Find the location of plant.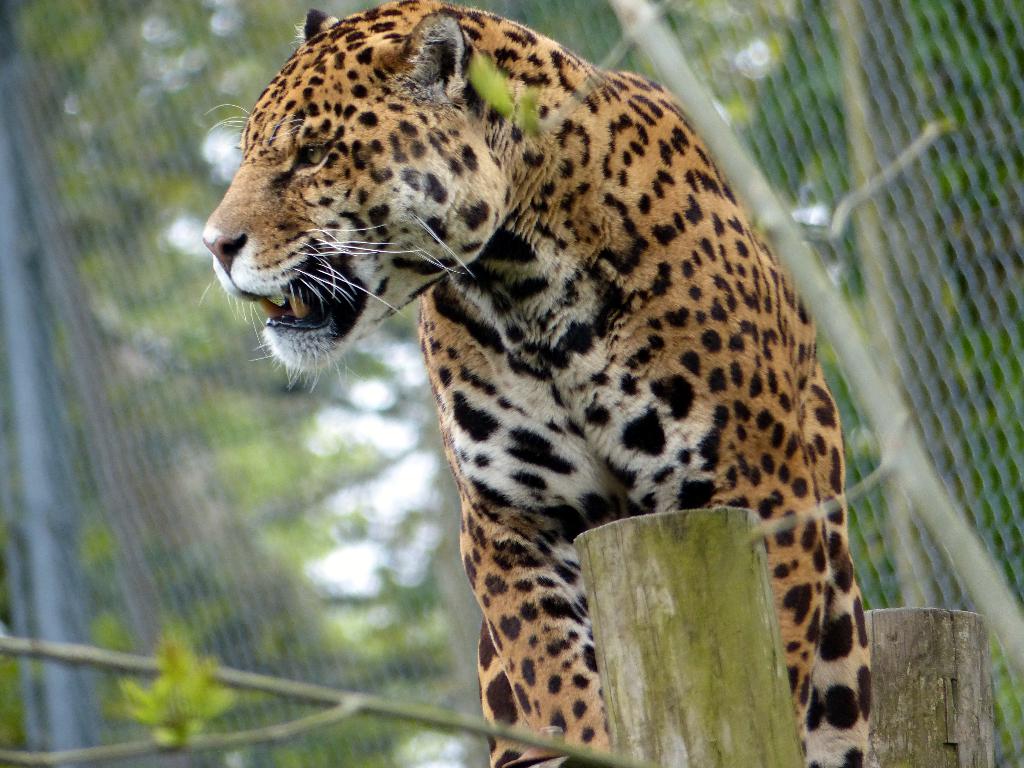
Location: region(99, 641, 252, 758).
